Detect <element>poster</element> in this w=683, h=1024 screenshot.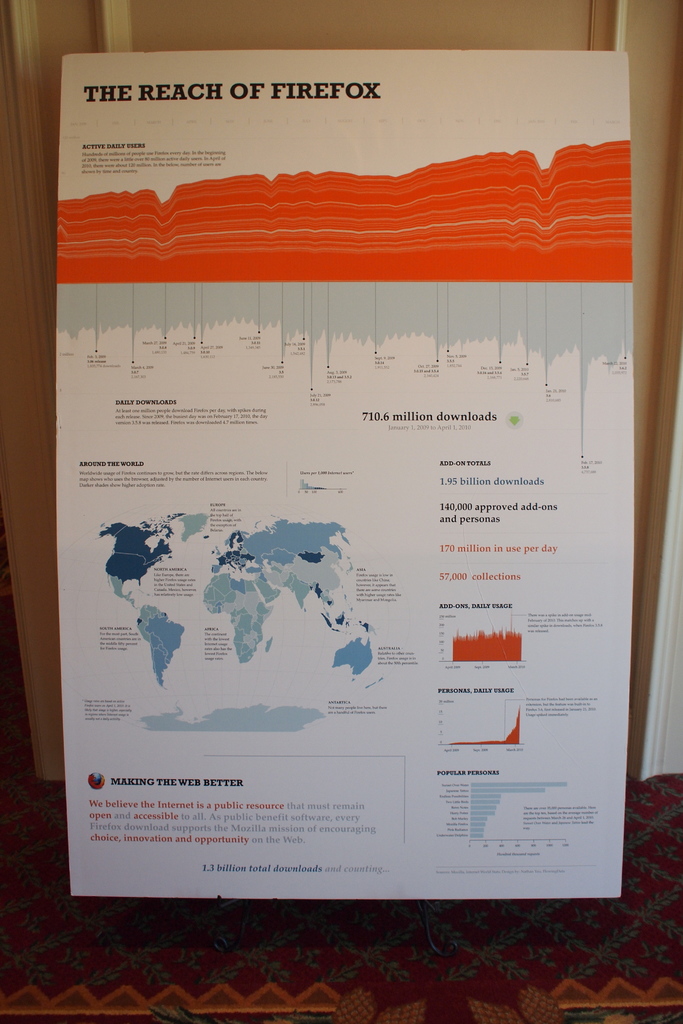
Detection: crop(56, 52, 636, 902).
